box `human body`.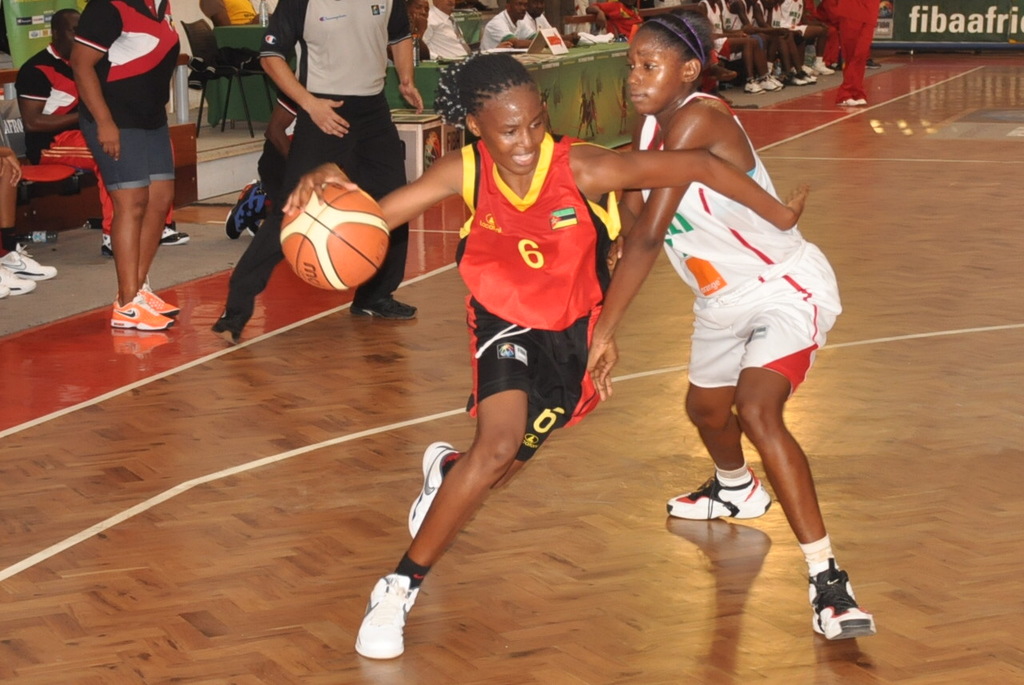
<region>213, 0, 426, 342</region>.
